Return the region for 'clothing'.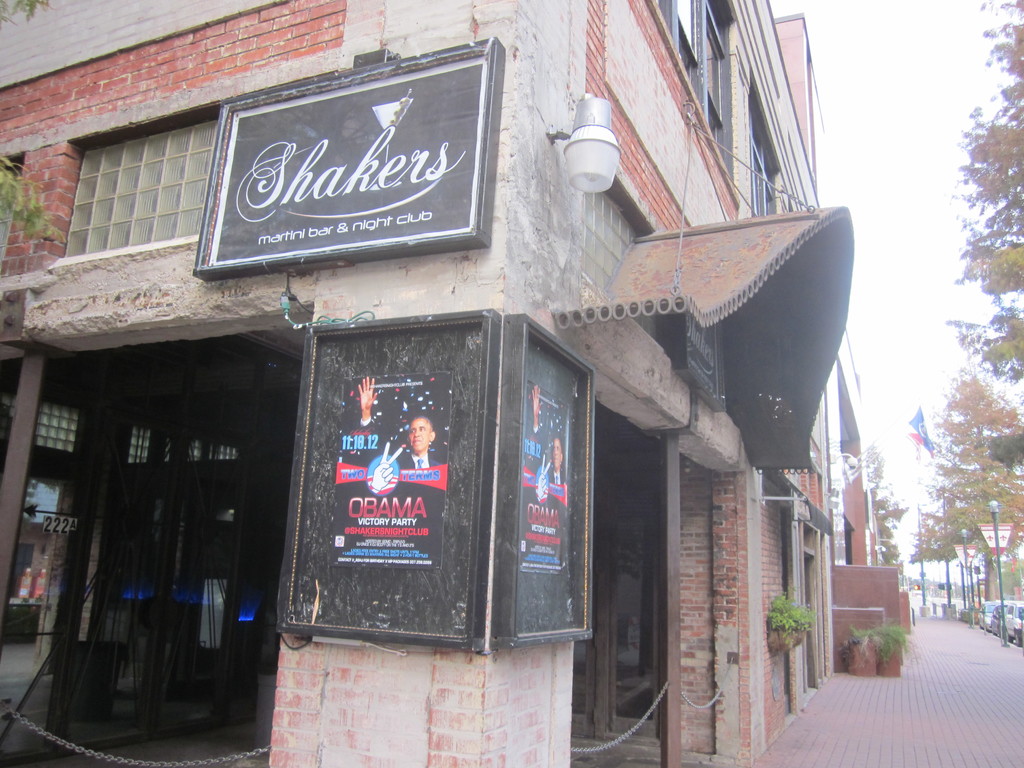
358 416 443 558.
